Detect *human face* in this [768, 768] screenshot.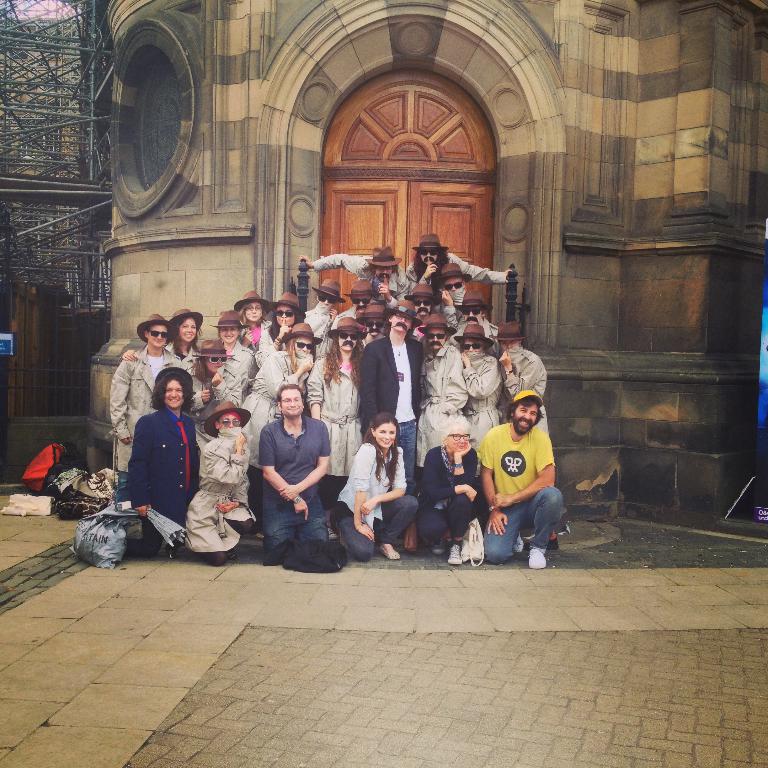
Detection: <bbox>293, 335, 309, 352</bbox>.
